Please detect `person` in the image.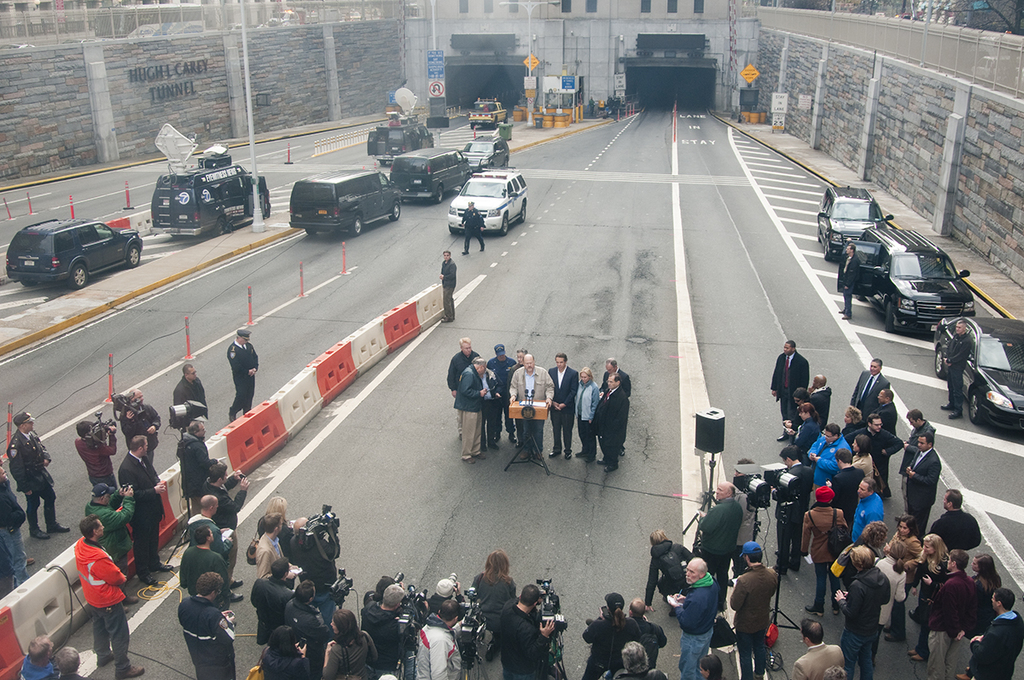
793, 400, 821, 468.
